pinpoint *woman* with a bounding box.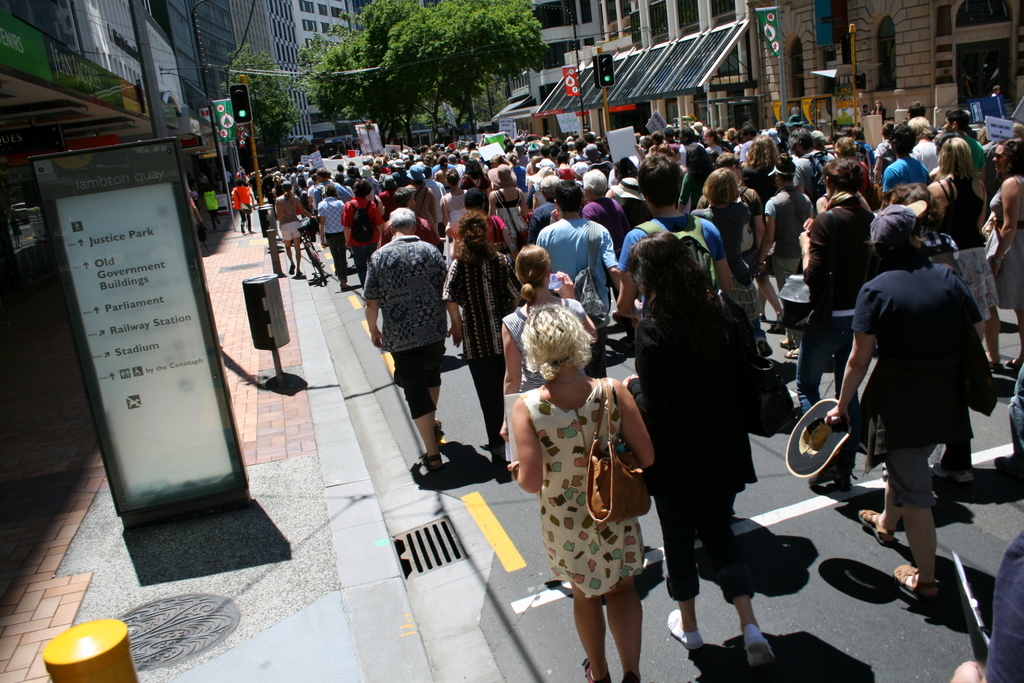
locate(691, 171, 767, 359).
